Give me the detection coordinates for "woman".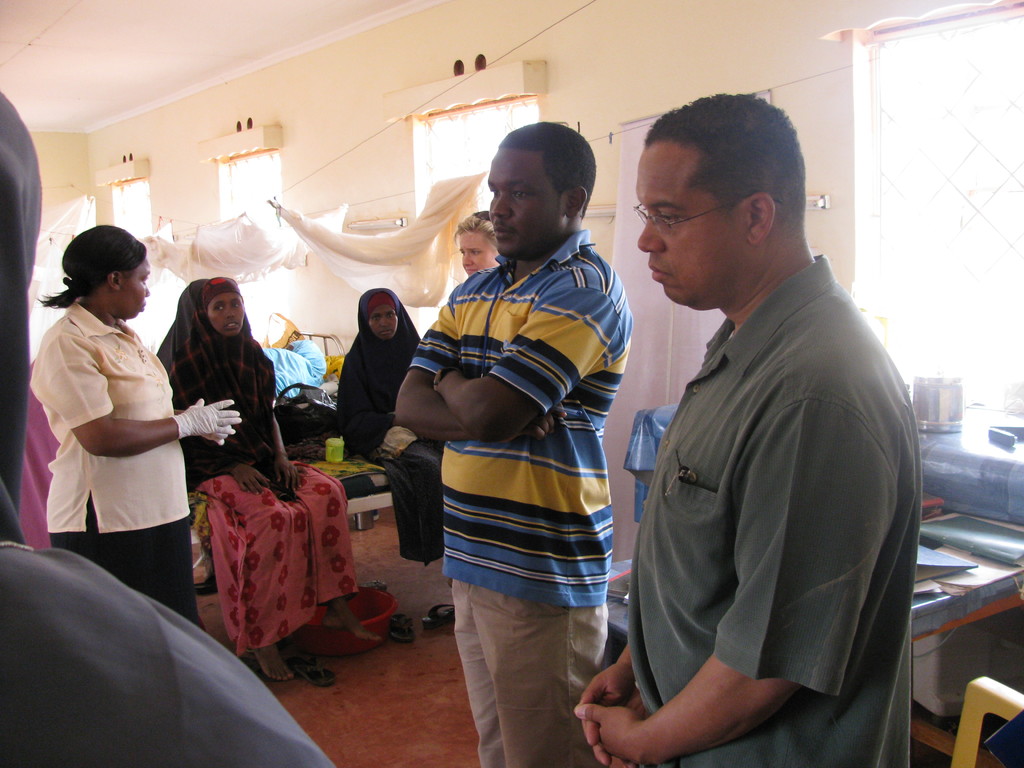
{"left": 26, "top": 223, "right": 203, "bottom": 627}.
